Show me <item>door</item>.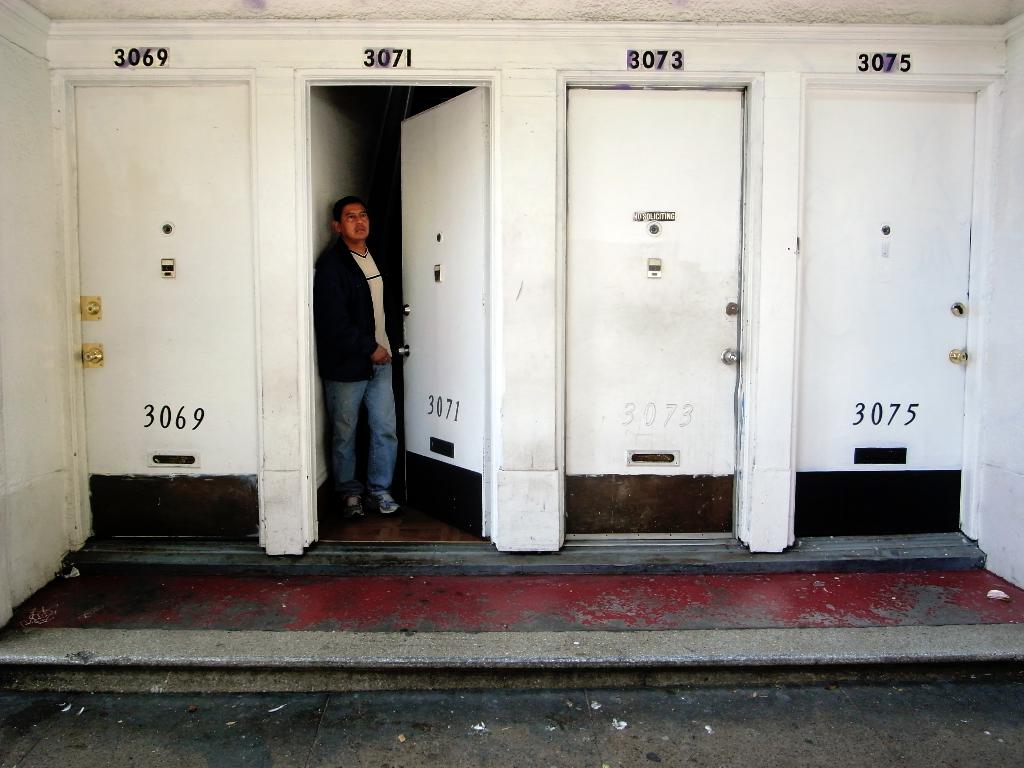
<item>door</item> is here: bbox(392, 80, 482, 540).
